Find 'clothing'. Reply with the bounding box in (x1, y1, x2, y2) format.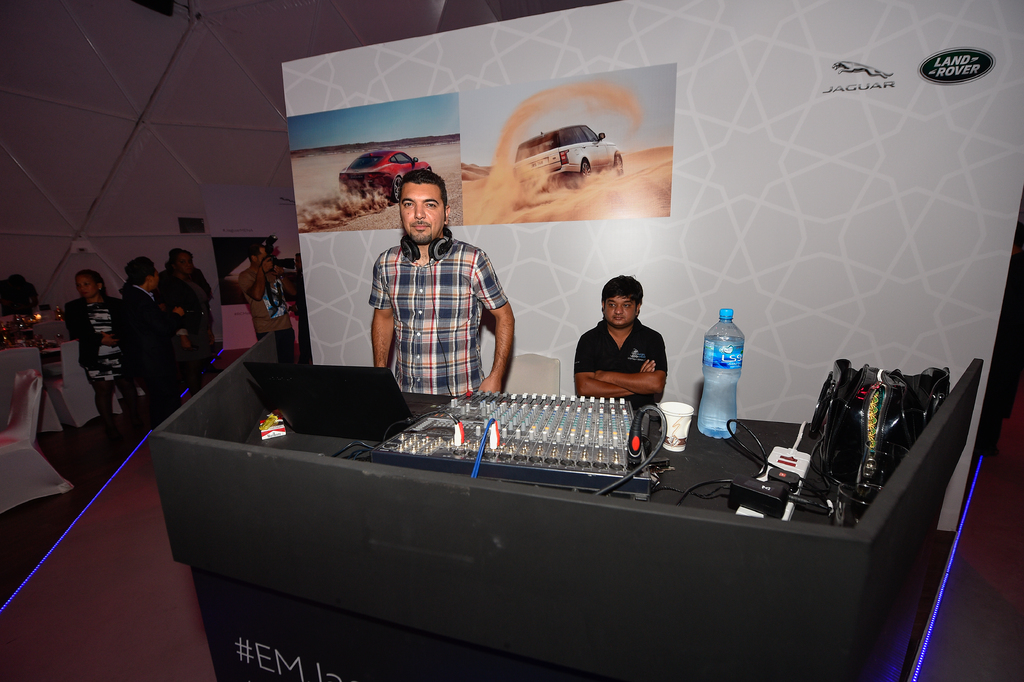
(355, 220, 516, 406).
